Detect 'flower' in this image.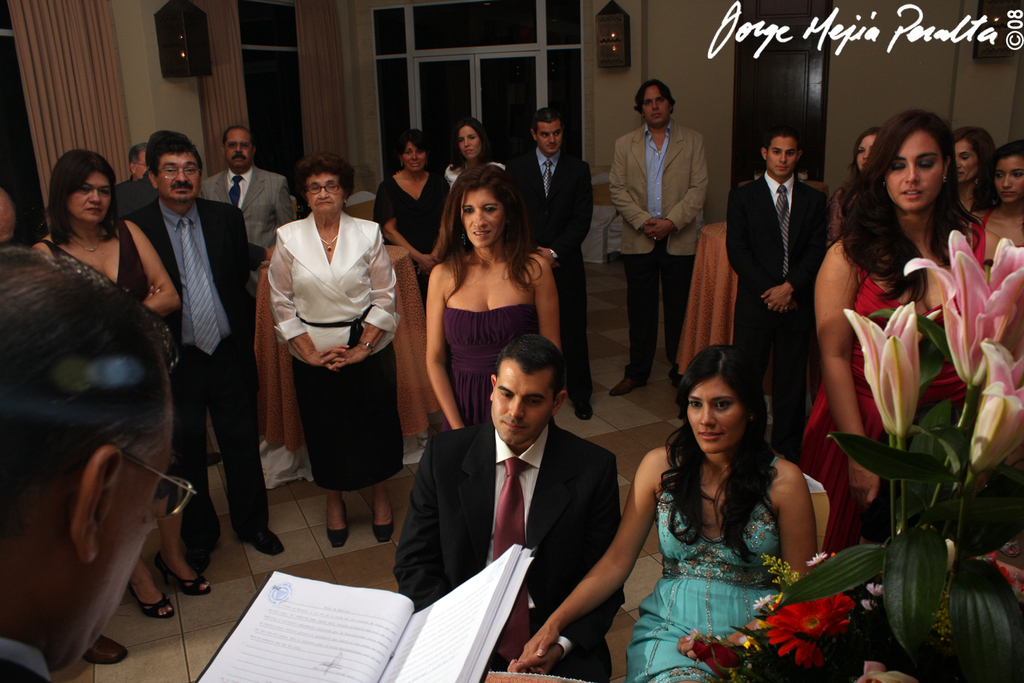
Detection: [843, 299, 941, 434].
